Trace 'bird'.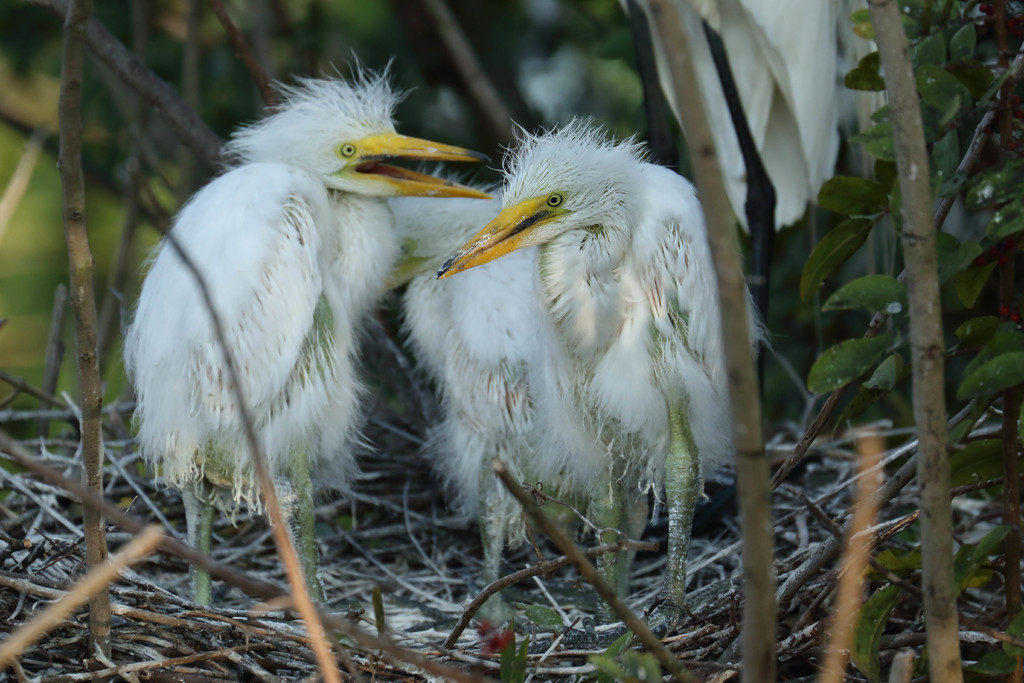
Traced to [x1=372, y1=142, x2=751, y2=596].
